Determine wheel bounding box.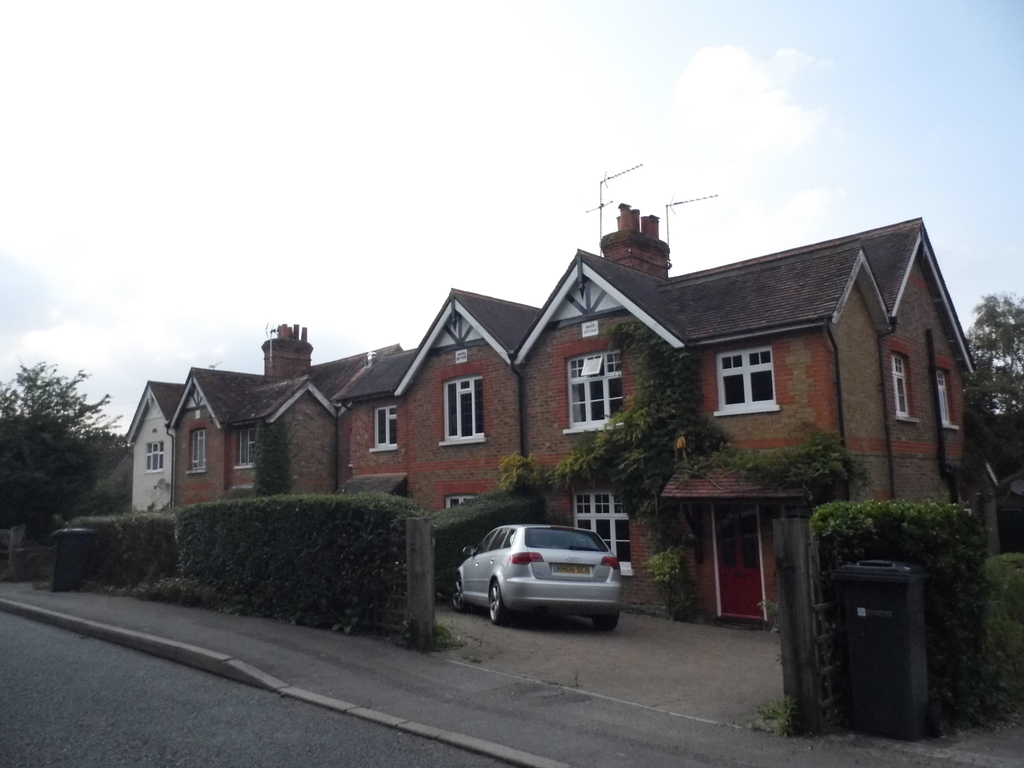
Determined: box(452, 575, 465, 614).
